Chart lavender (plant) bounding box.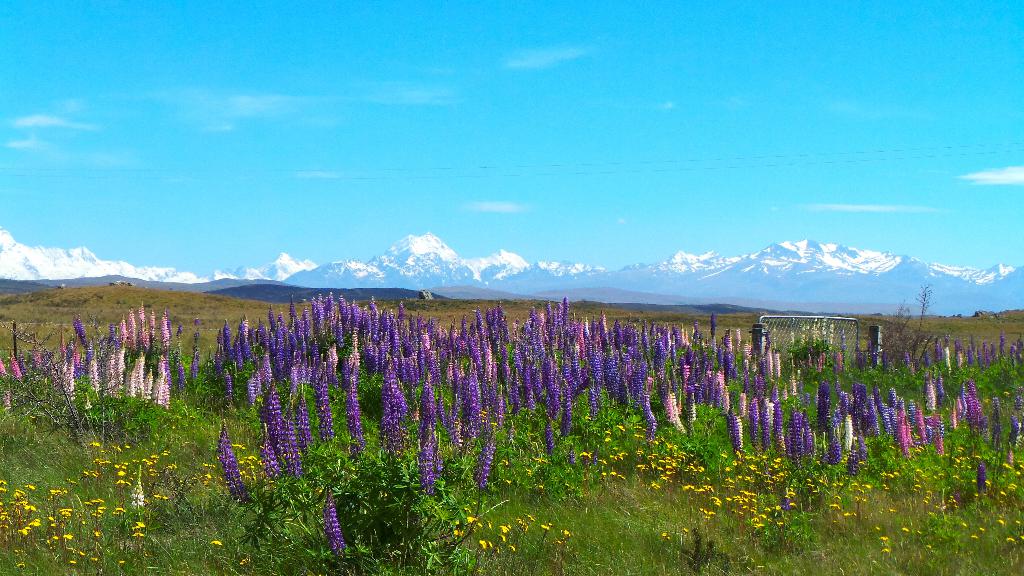
Charted: <bbox>89, 358, 102, 397</bbox>.
